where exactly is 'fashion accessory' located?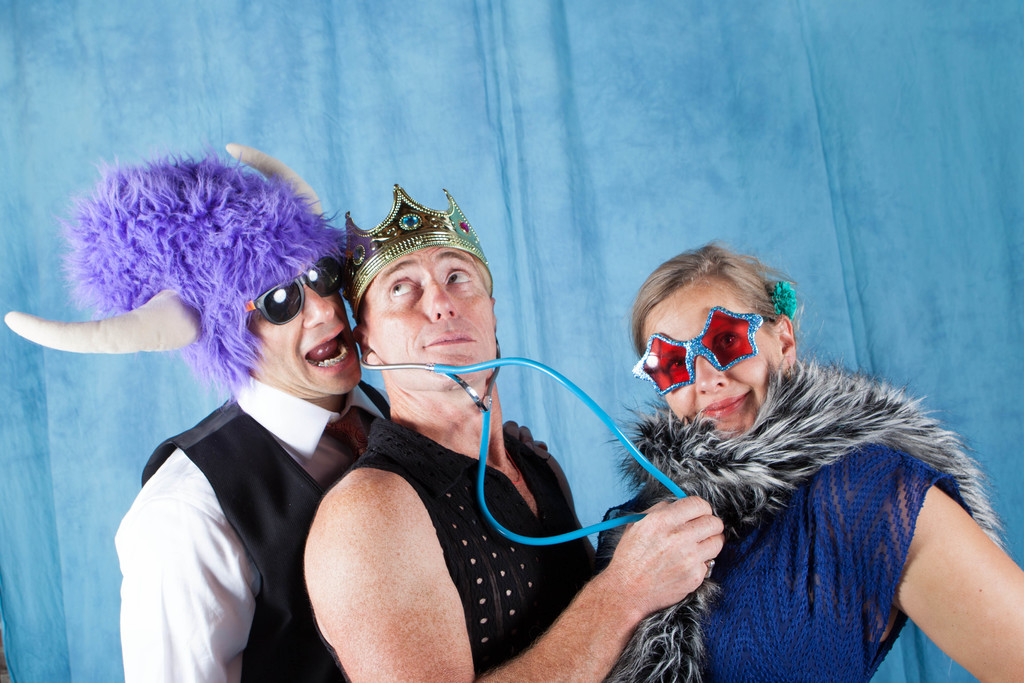
Its bounding box is x1=634 y1=304 x2=771 y2=399.
